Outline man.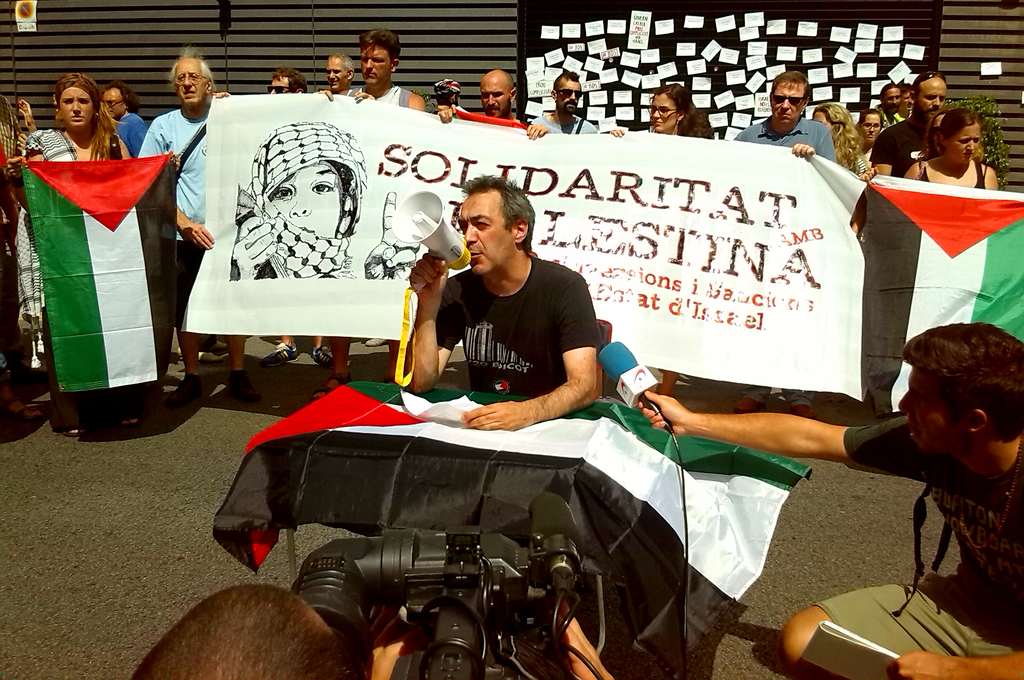
Outline: x1=312 y1=48 x2=362 y2=109.
